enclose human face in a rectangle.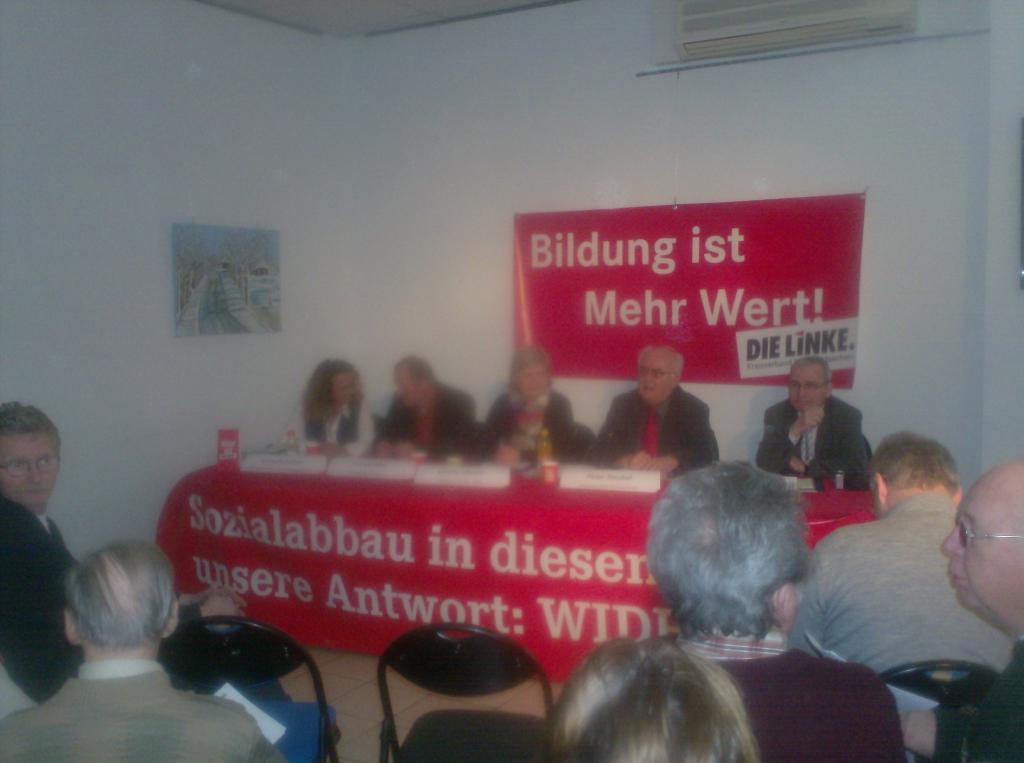
detection(939, 491, 1023, 622).
